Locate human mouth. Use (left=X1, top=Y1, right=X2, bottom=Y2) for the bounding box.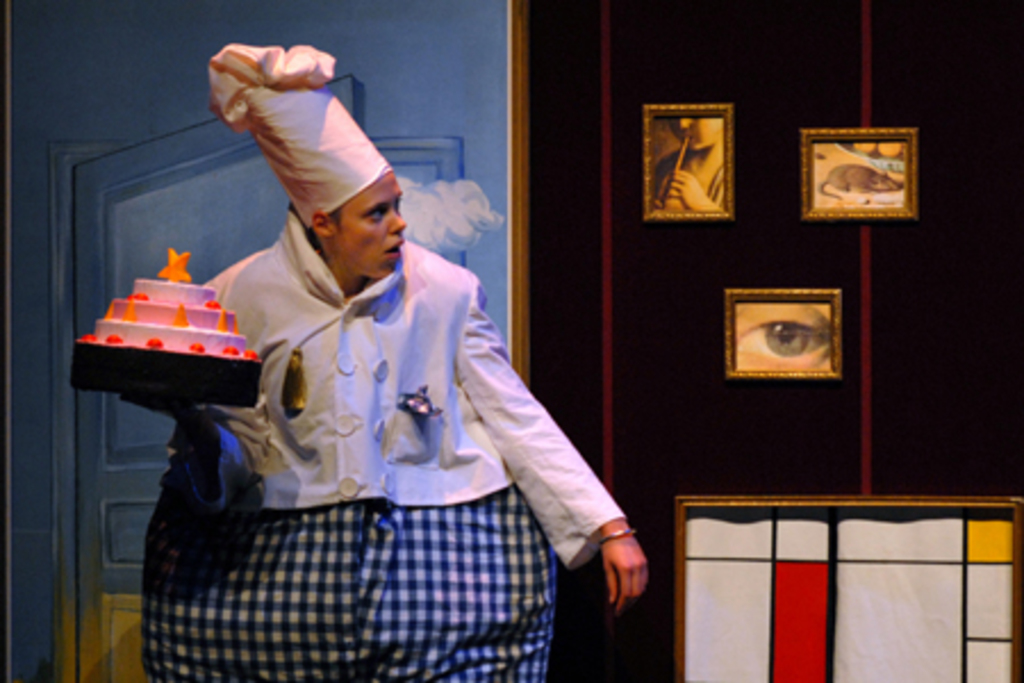
(left=382, top=237, right=405, bottom=262).
